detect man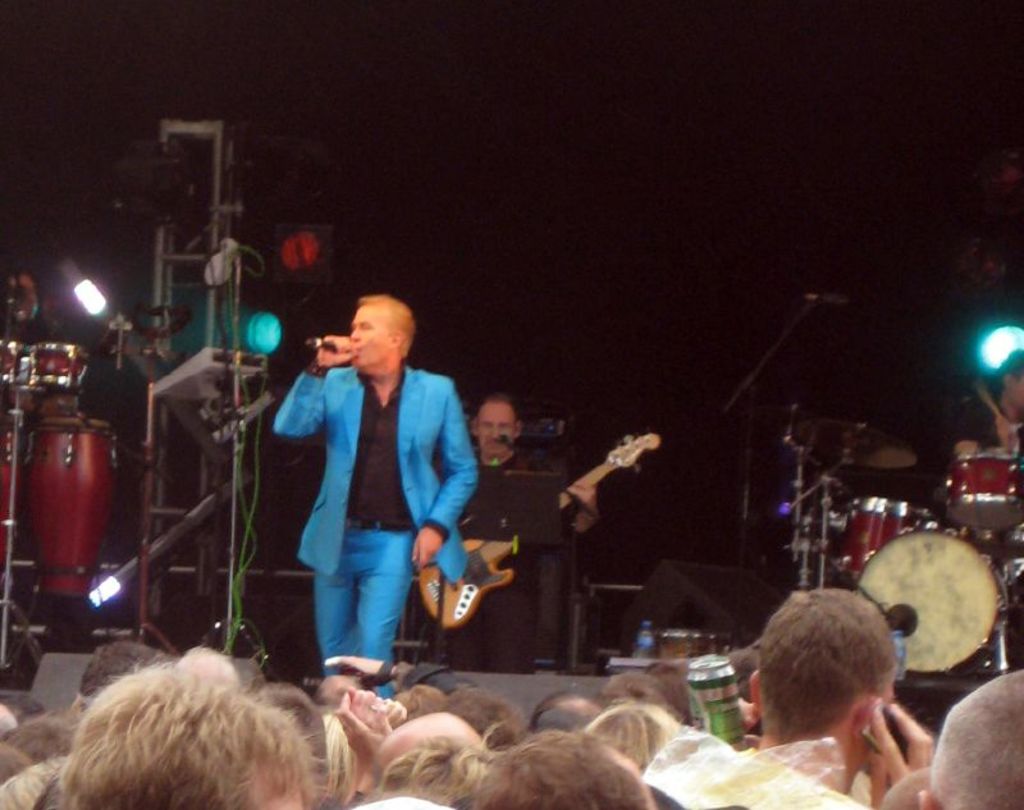
locate(920, 671, 1023, 809)
